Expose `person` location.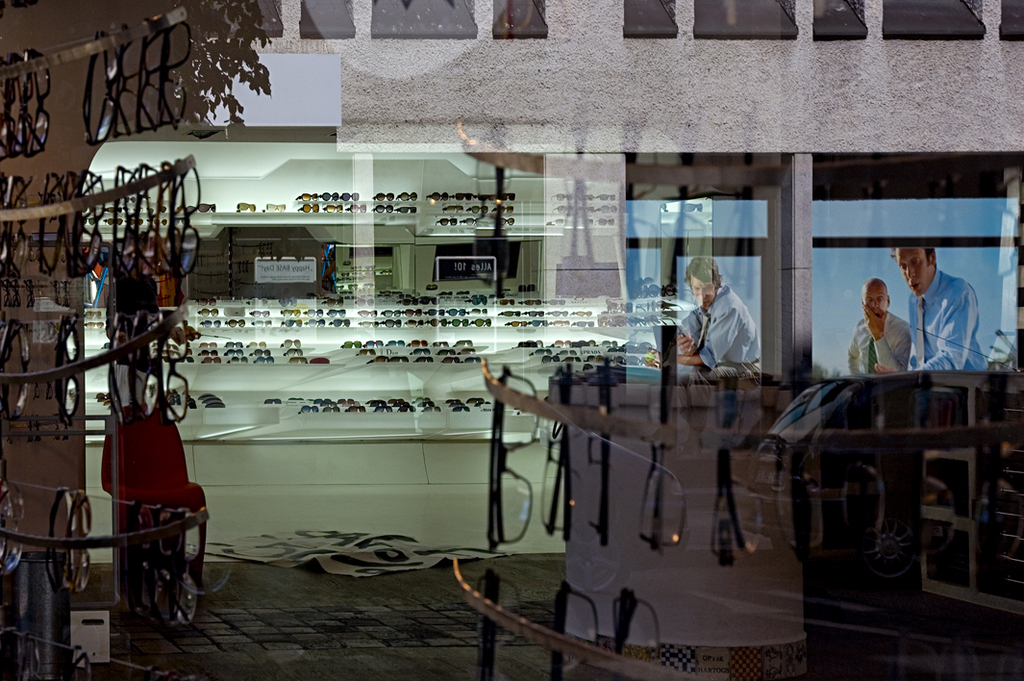
Exposed at [x1=882, y1=241, x2=991, y2=373].
